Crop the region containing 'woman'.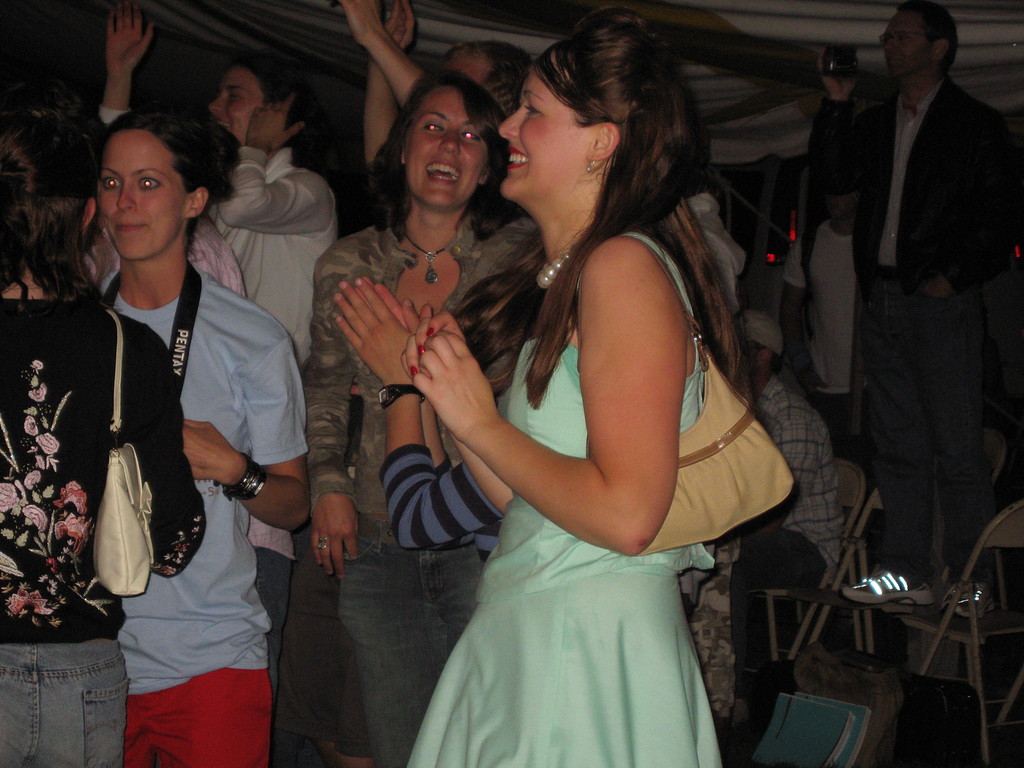
Crop region: bbox(0, 84, 206, 767).
